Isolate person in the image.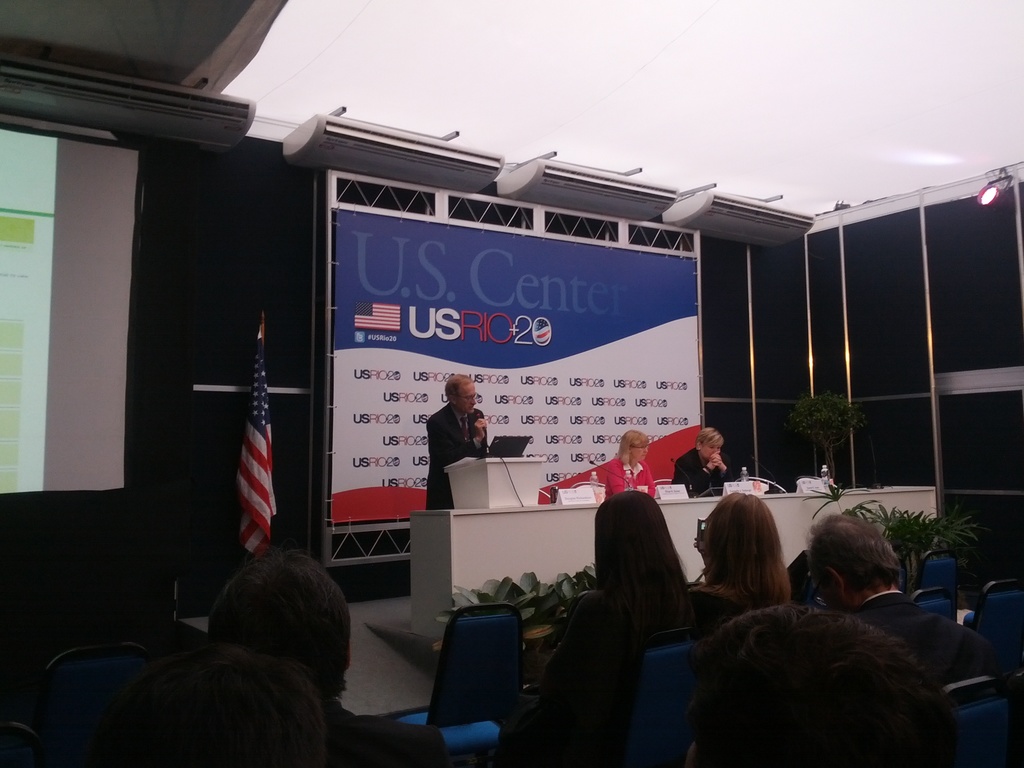
Isolated region: locate(205, 540, 444, 767).
